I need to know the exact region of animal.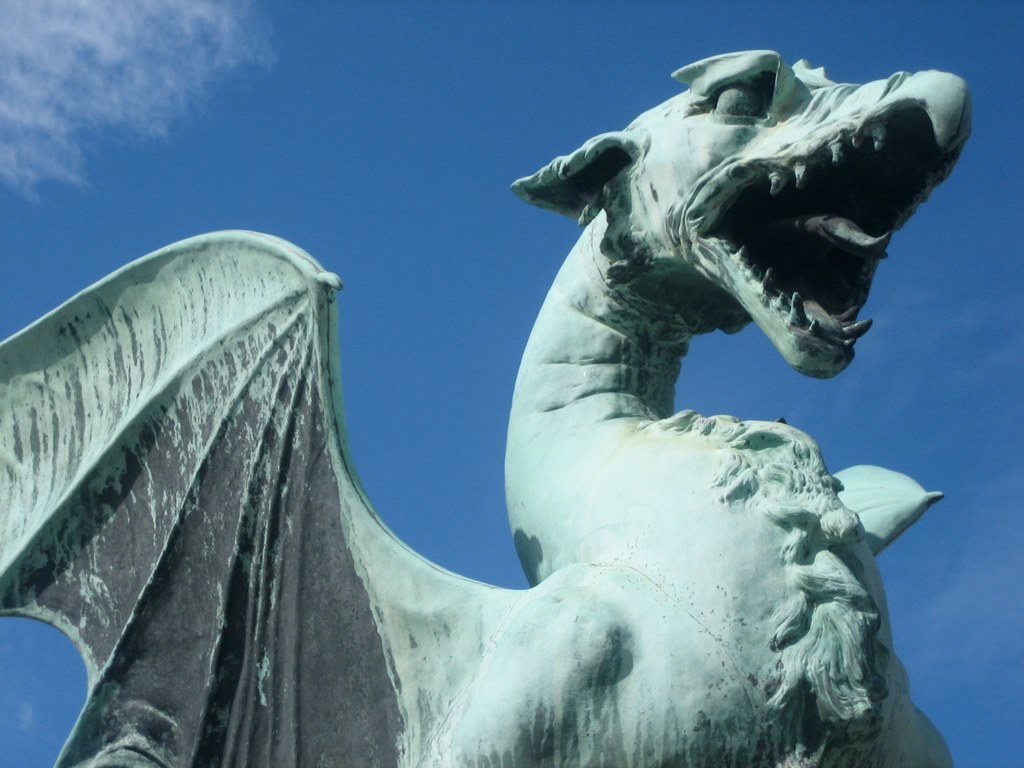
Region: 0:41:949:767.
